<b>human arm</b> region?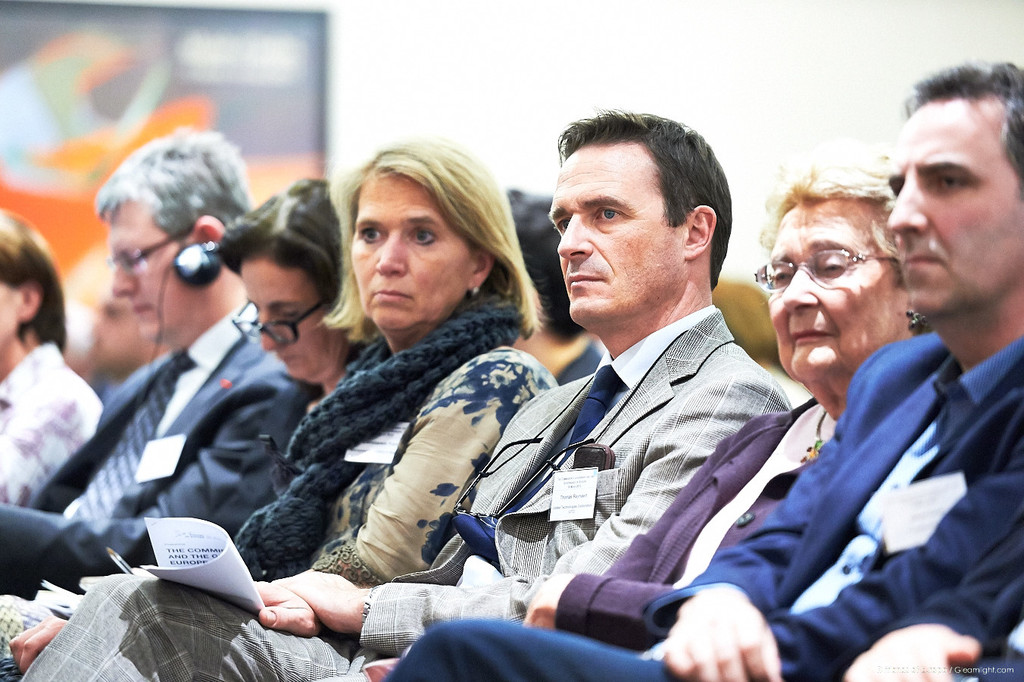
bbox=[307, 337, 561, 577]
